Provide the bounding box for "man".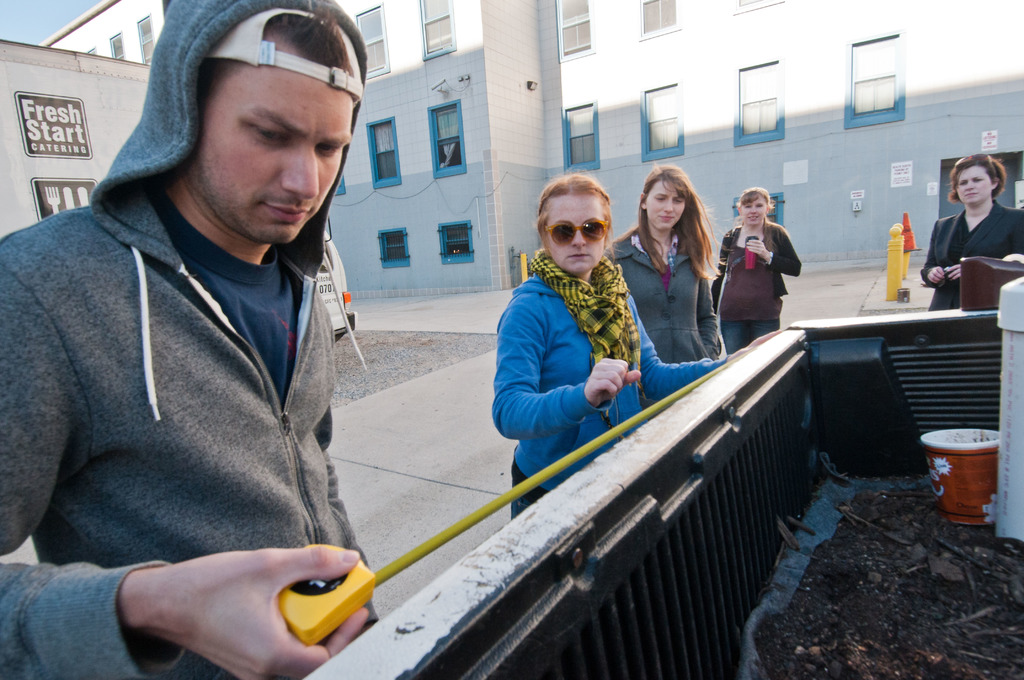
rect(3, 6, 380, 602).
